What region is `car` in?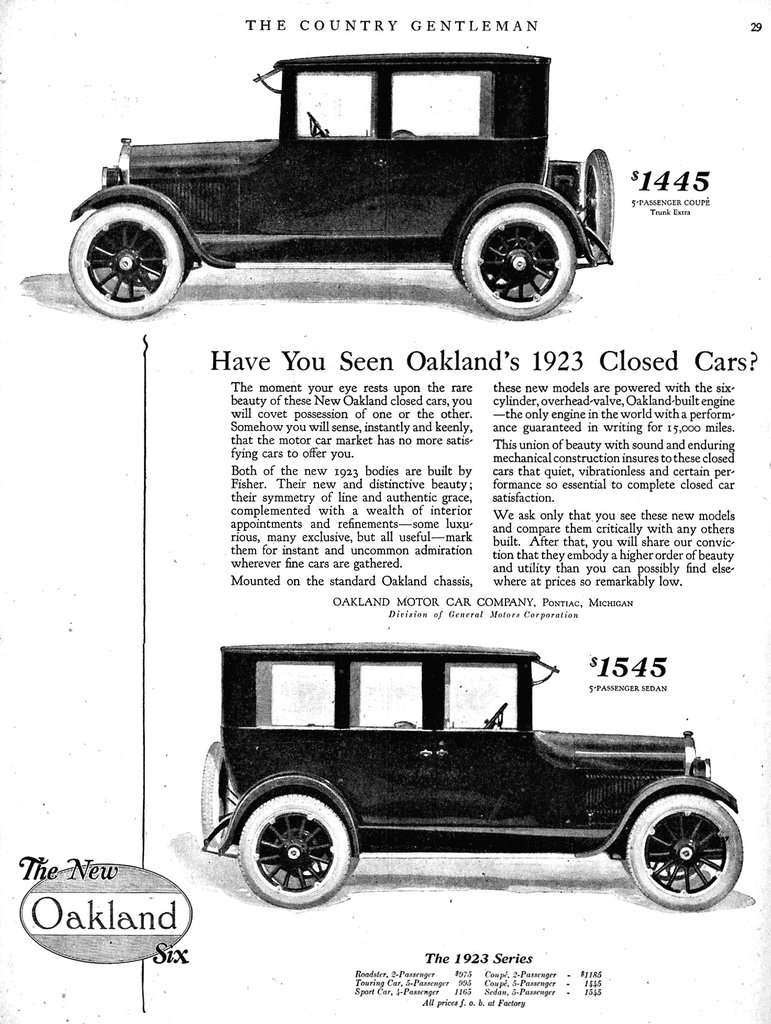
bbox=(42, 36, 610, 316).
